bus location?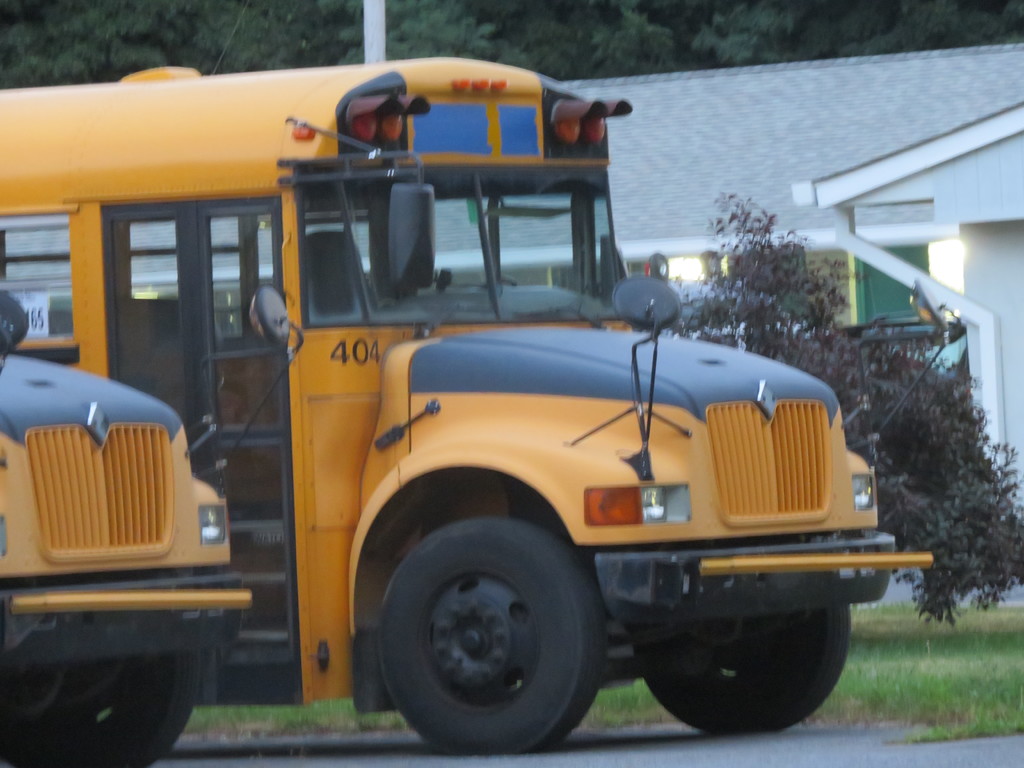
select_region(0, 61, 965, 767)
